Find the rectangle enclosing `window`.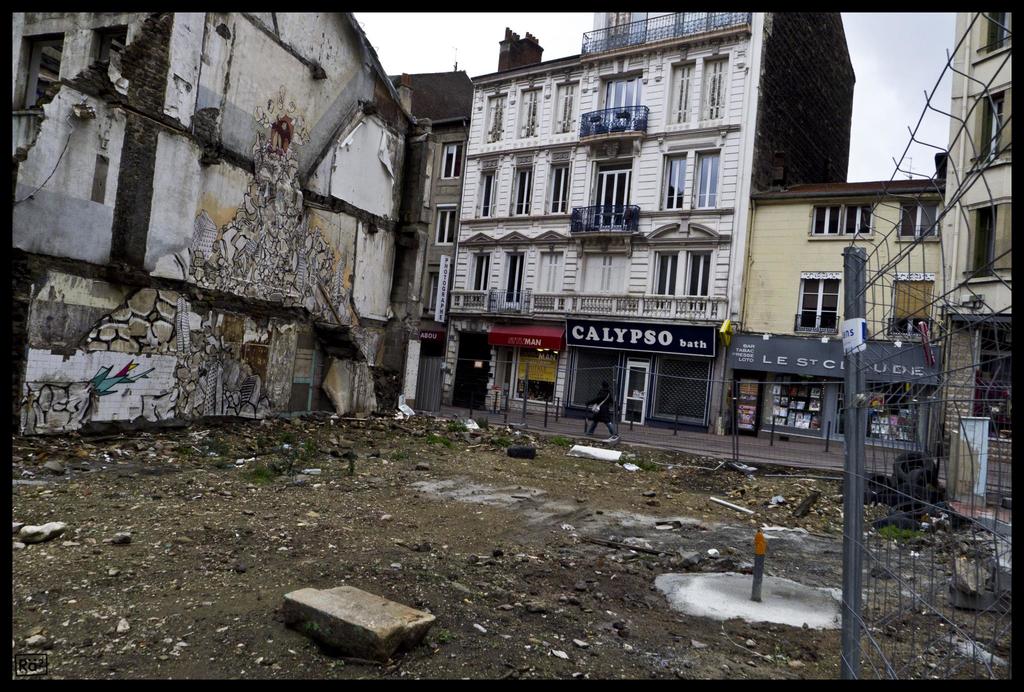
box=[554, 163, 571, 210].
